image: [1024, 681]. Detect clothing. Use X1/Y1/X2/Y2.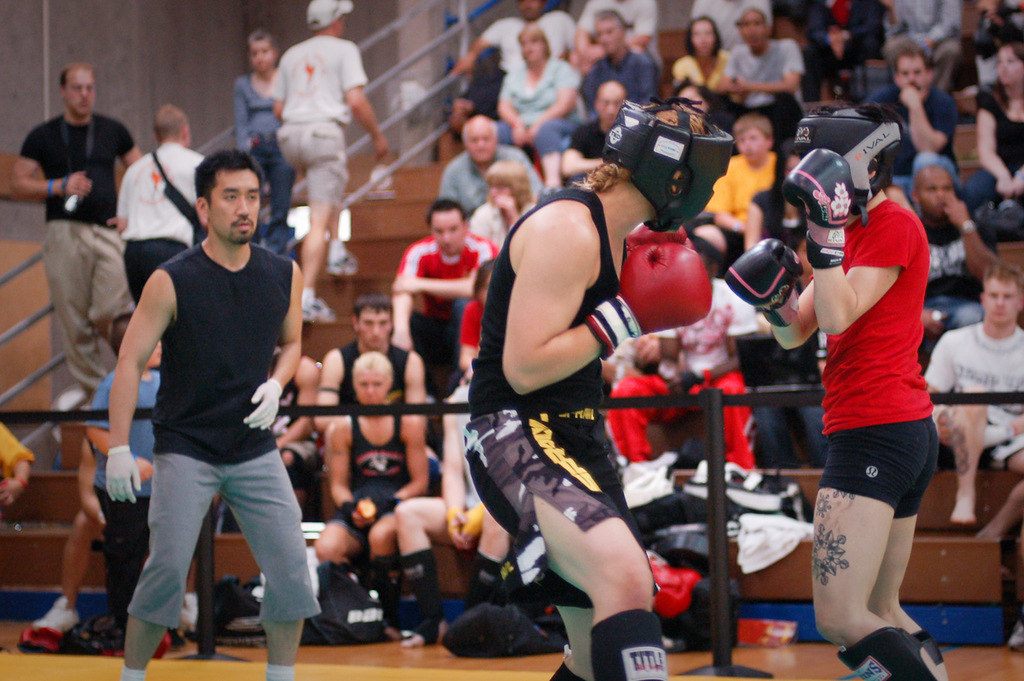
663/358/779/513.
